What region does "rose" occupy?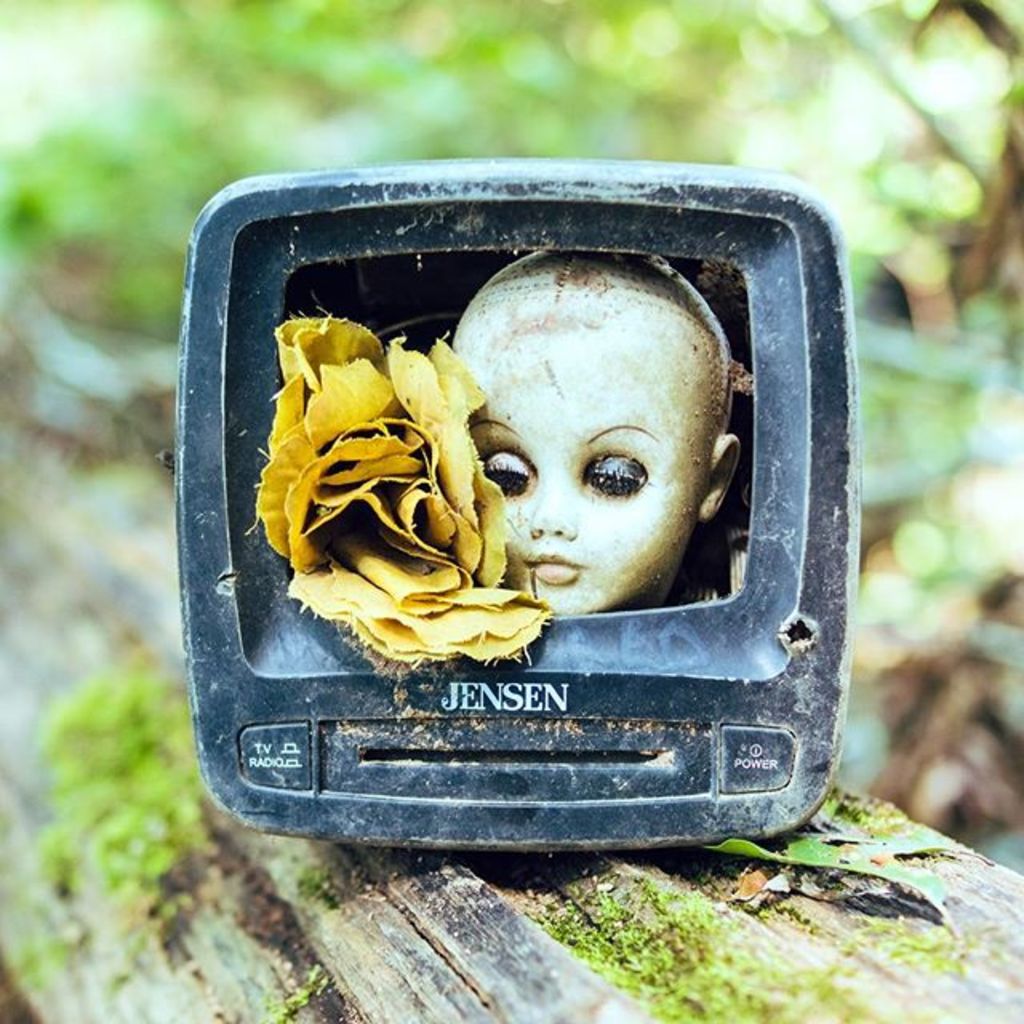
left=256, top=312, right=562, bottom=664.
